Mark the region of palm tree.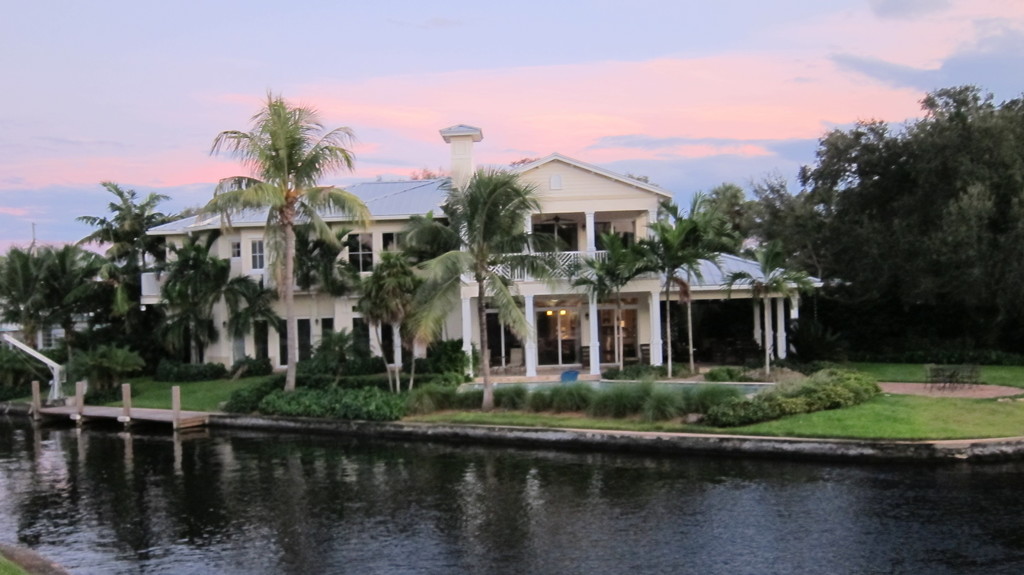
Region: [left=729, top=191, right=831, bottom=286].
